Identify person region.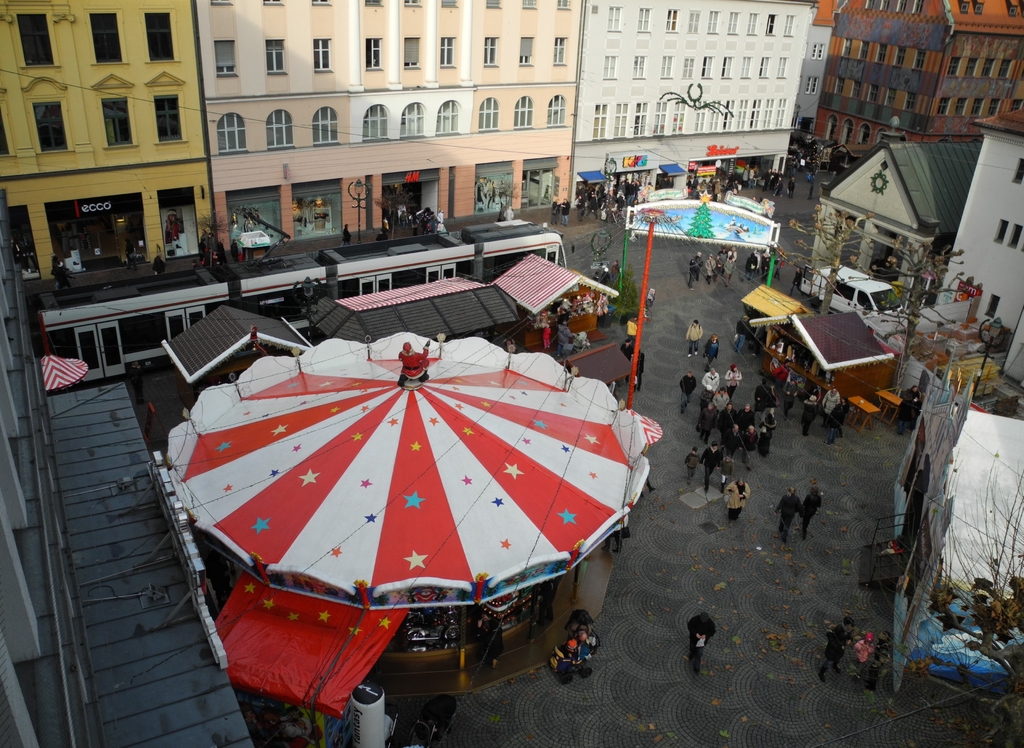
Region: locate(820, 614, 857, 683).
